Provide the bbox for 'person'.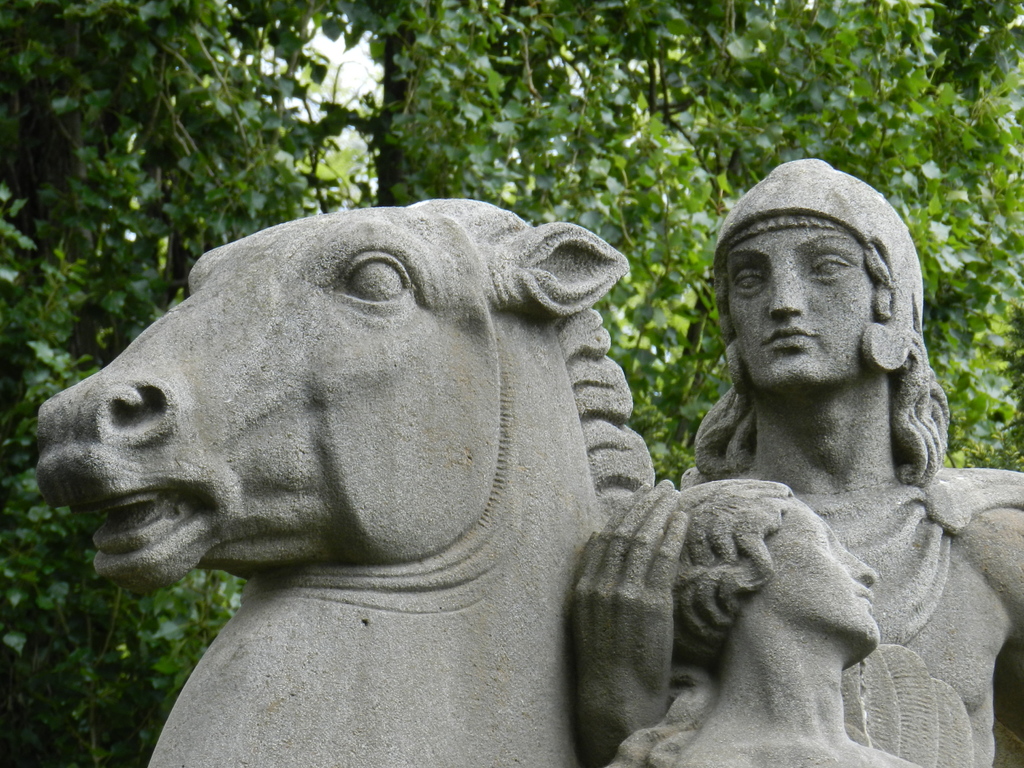
bbox=(556, 147, 1023, 767).
